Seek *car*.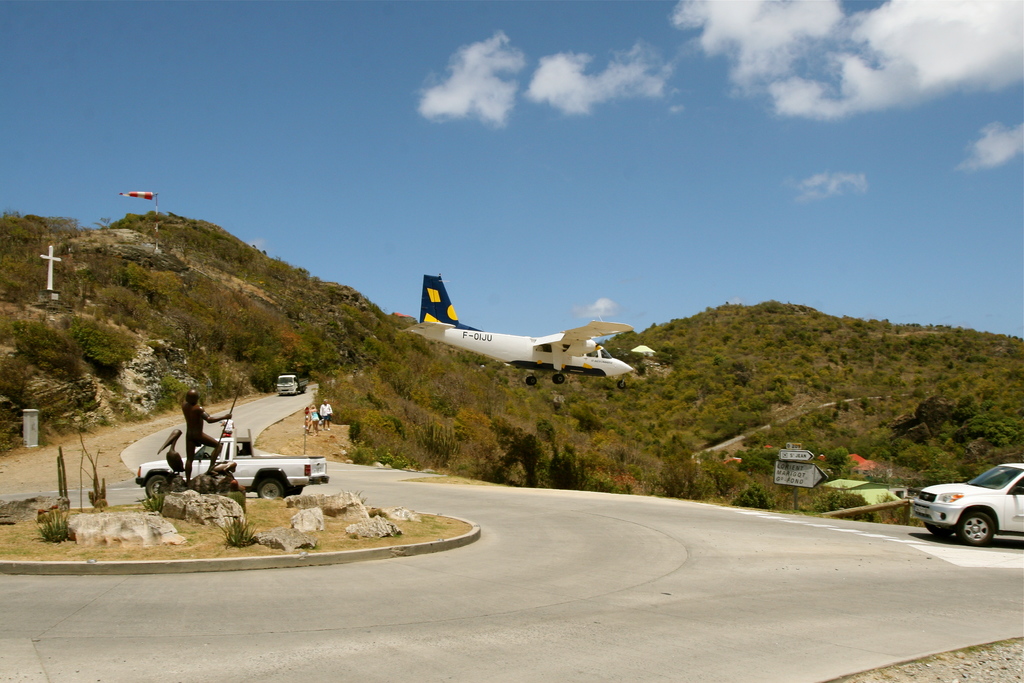
bbox=(907, 461, 1023, 544).
